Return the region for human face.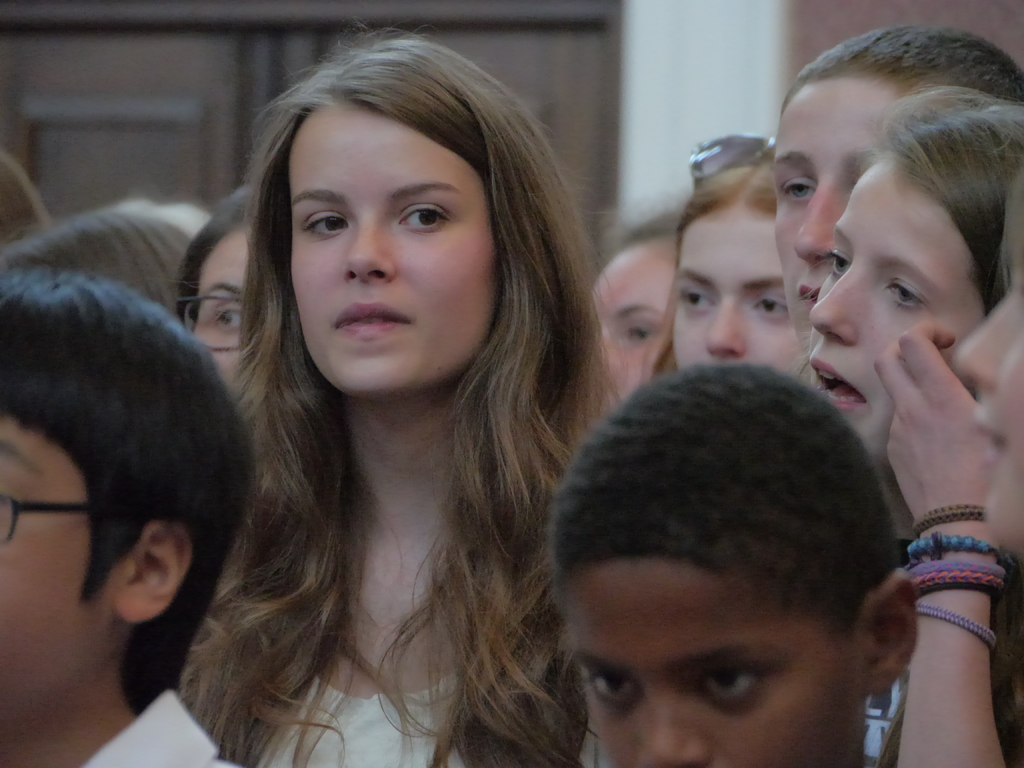
{"left": 194, "top": 229, "right": 250, "bottom": 385}.
